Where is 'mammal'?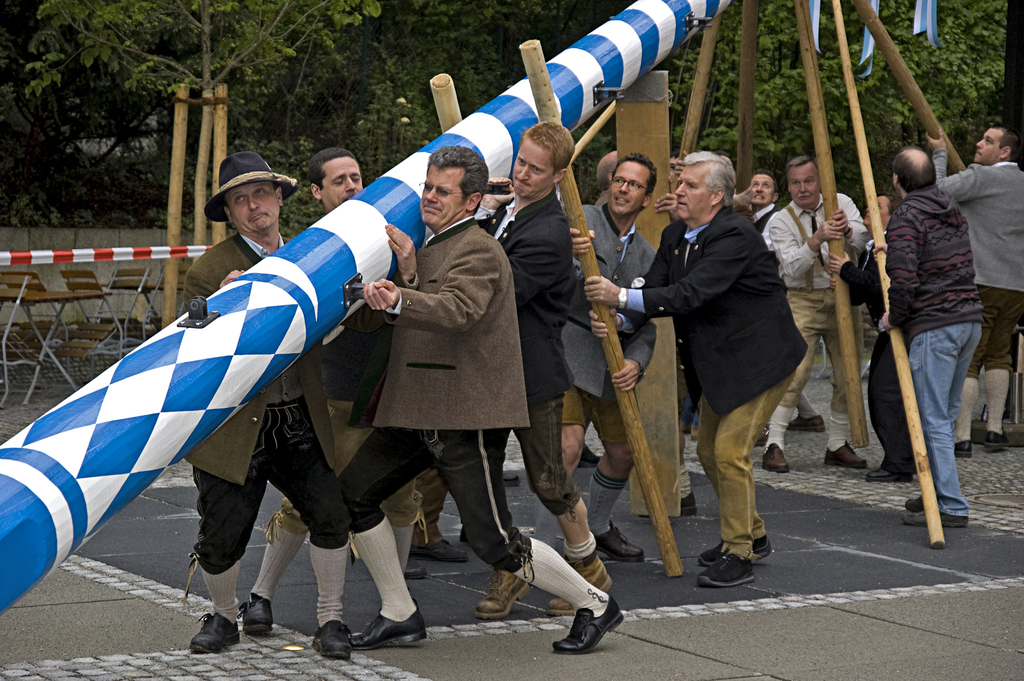
[left=825, top=193, right=920, bottom=480].
